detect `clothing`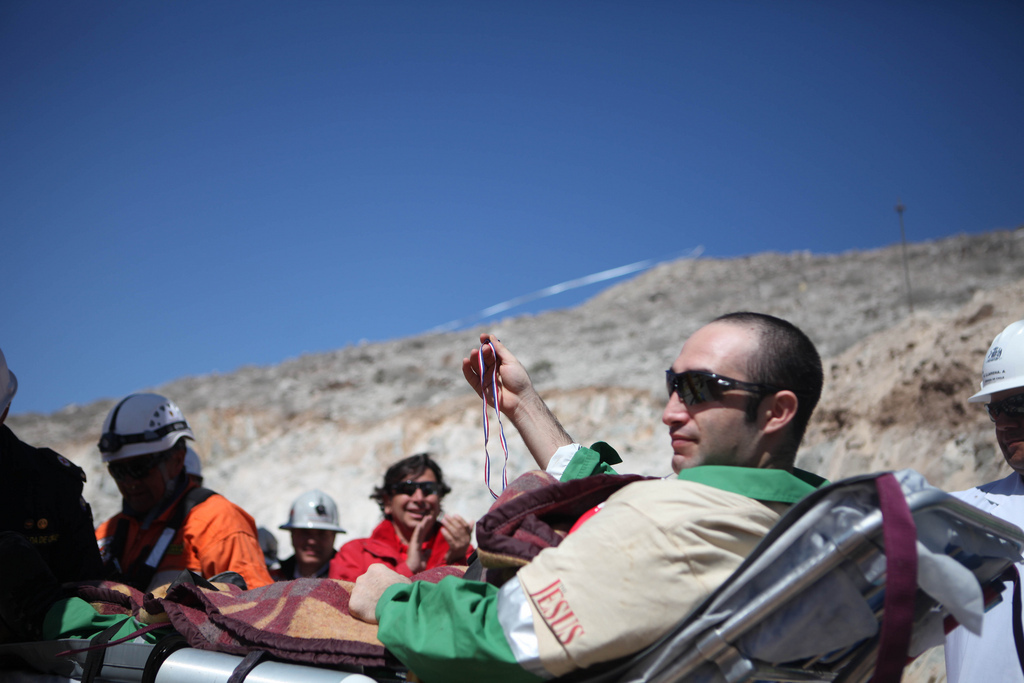
region(59, 445, 837, 682)
